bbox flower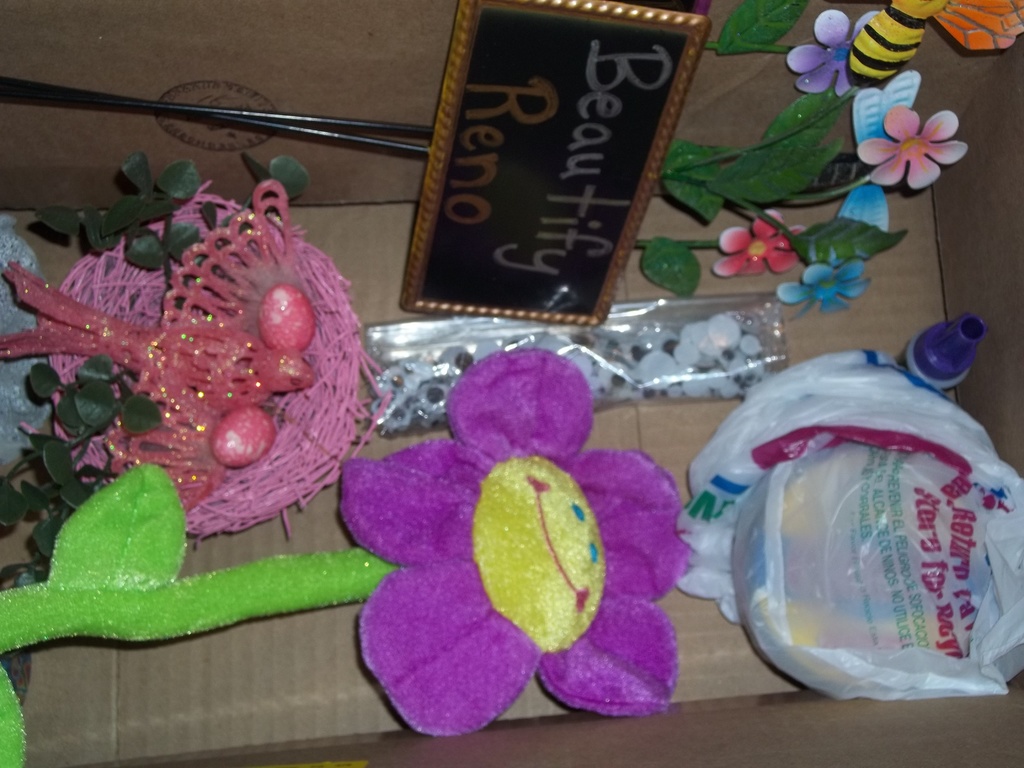
[334,346,695,736]
